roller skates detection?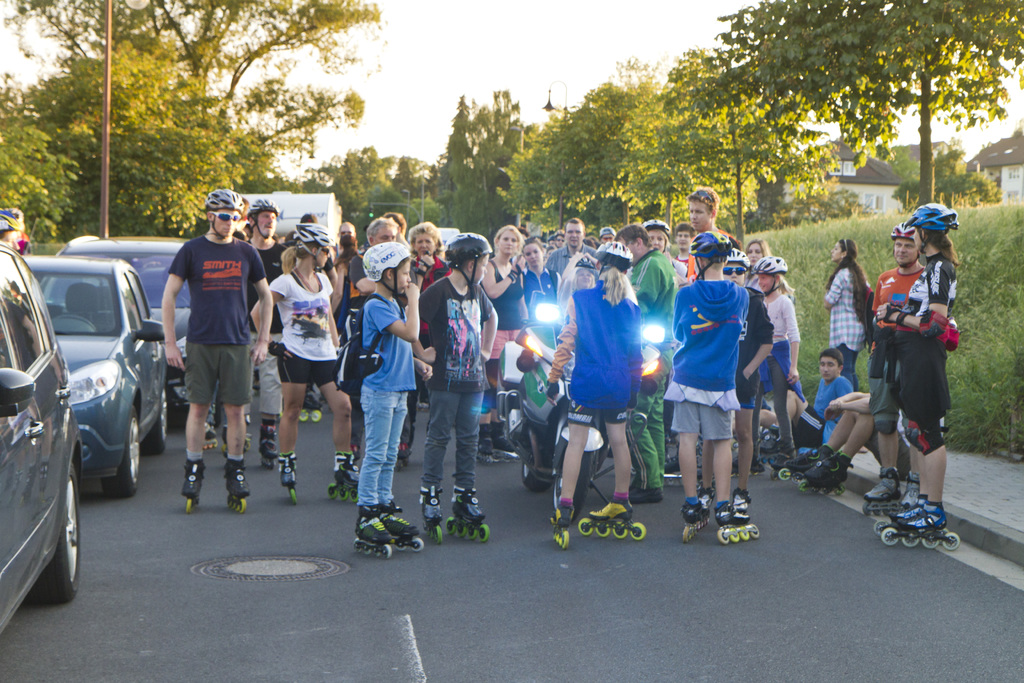
BBox(445, 486, 491, 547)
